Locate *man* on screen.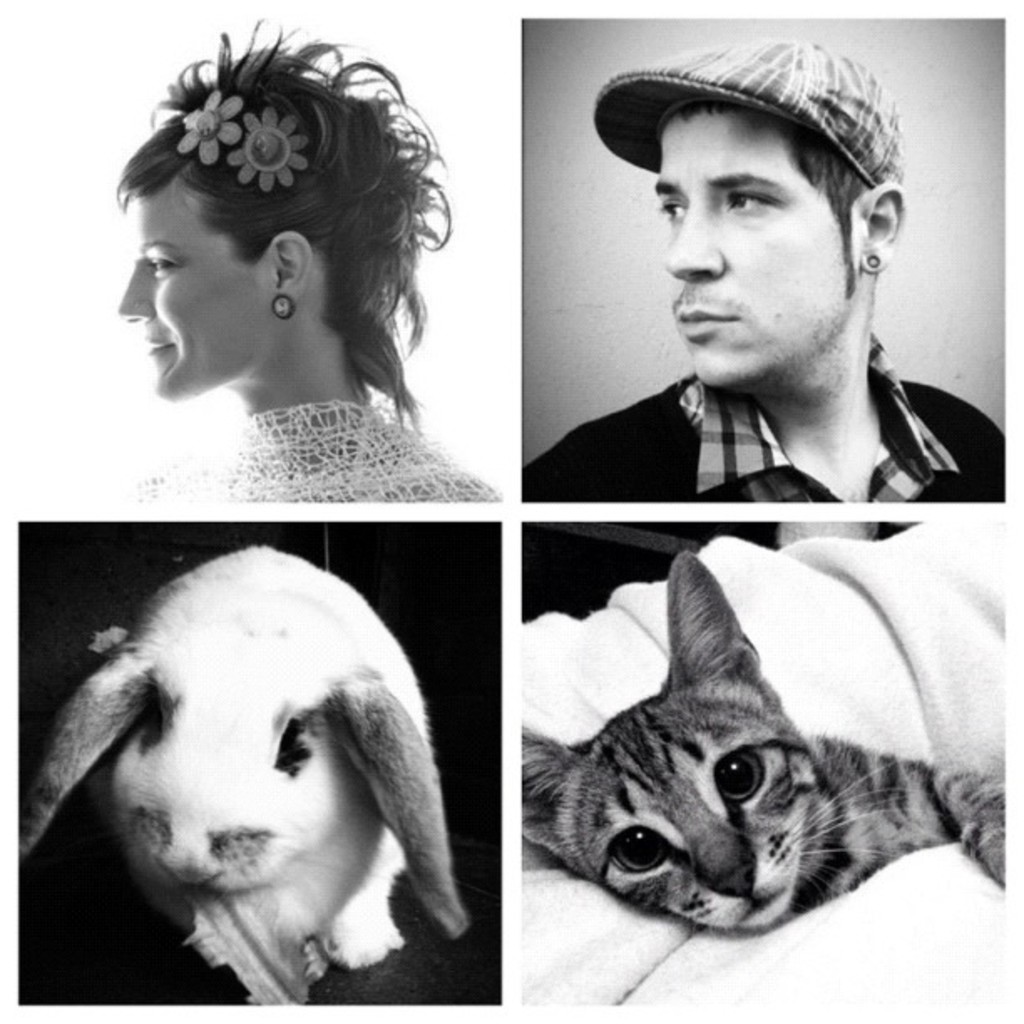
On screen at detection(507, 47, 992, 524).
